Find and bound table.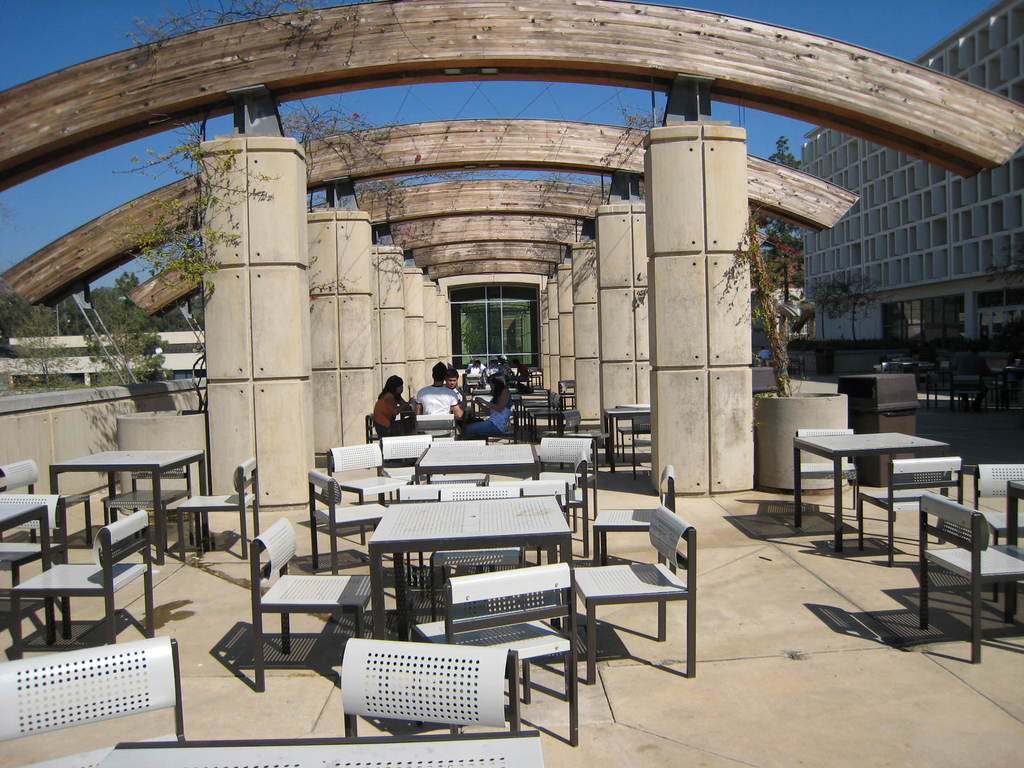
Bound: (420, 437, 539, 486).
